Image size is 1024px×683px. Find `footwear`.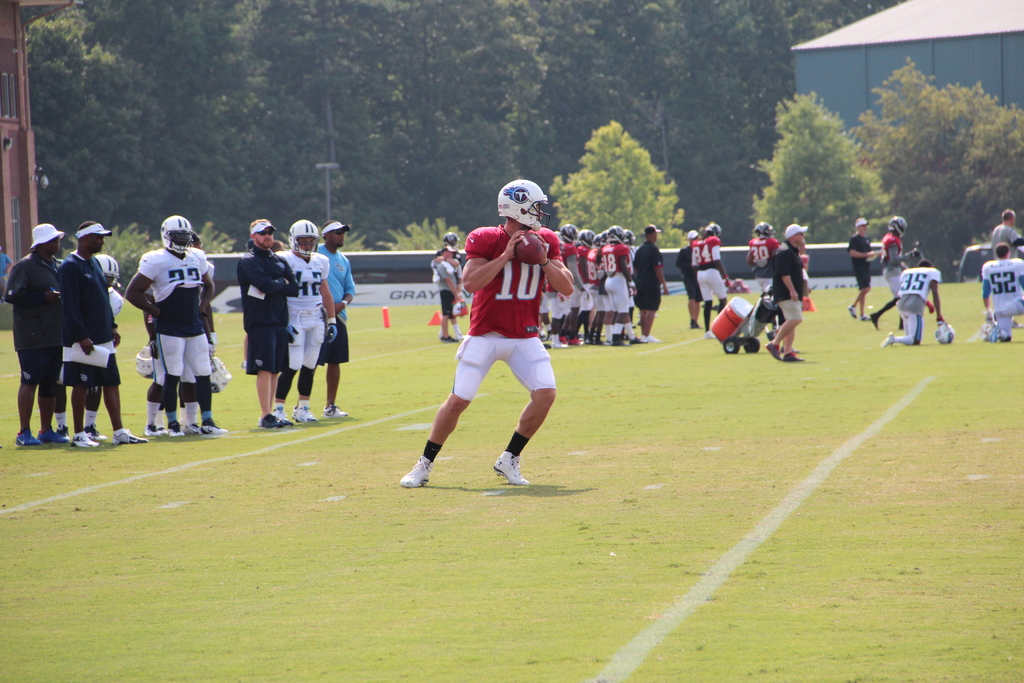
641, 335, 657, 342.
